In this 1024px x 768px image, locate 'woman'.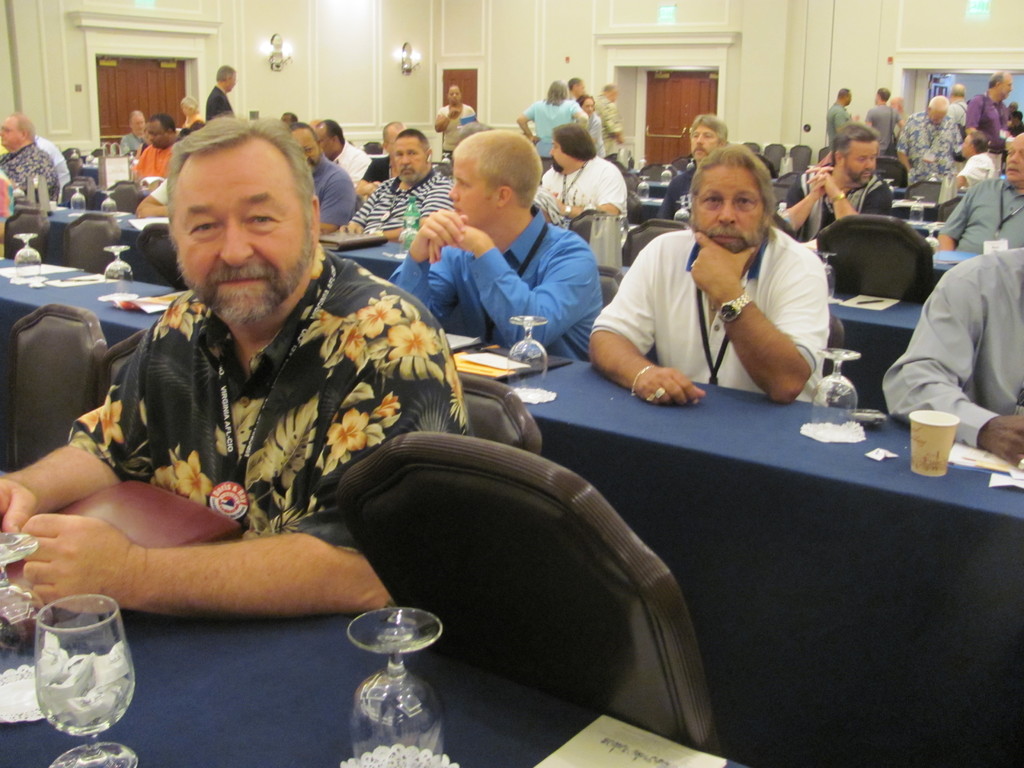
Bounding box: 516,81,589,159.
